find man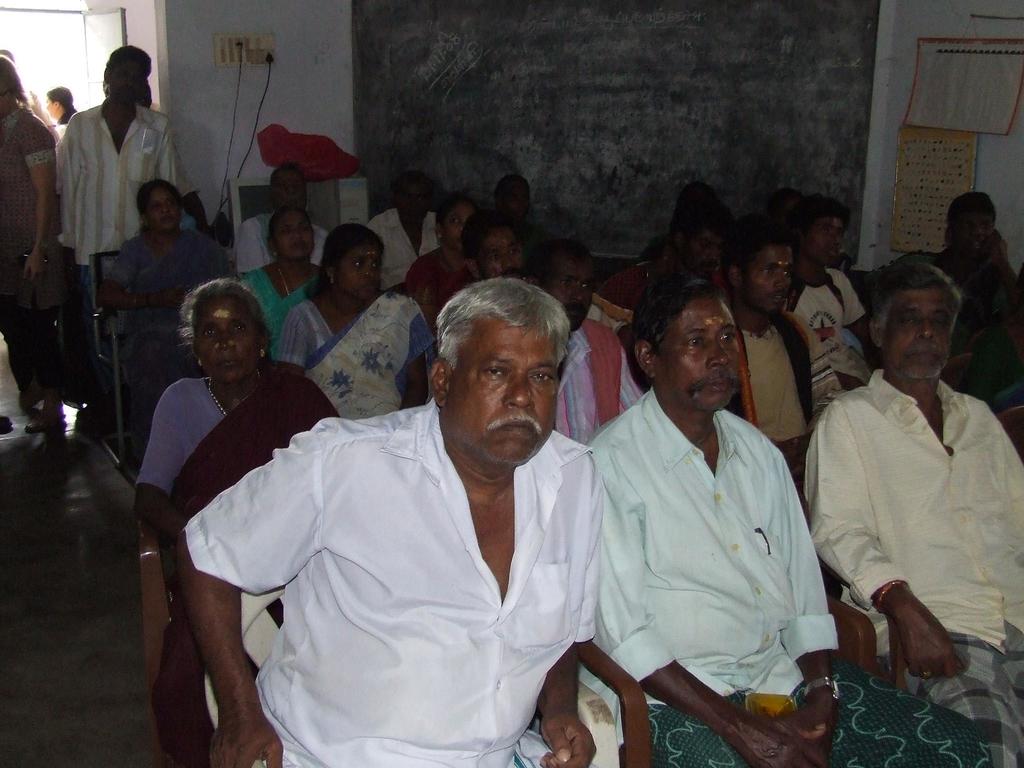
pyautogui.locateOnScreen(0, 50, 63, 435)
